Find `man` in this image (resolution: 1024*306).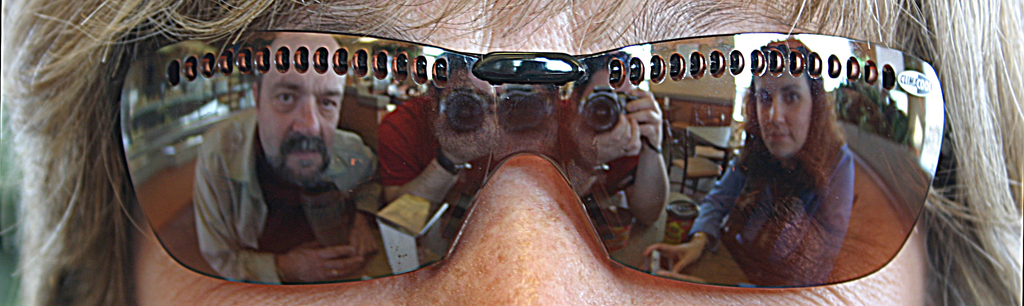
181:54:403:280.
